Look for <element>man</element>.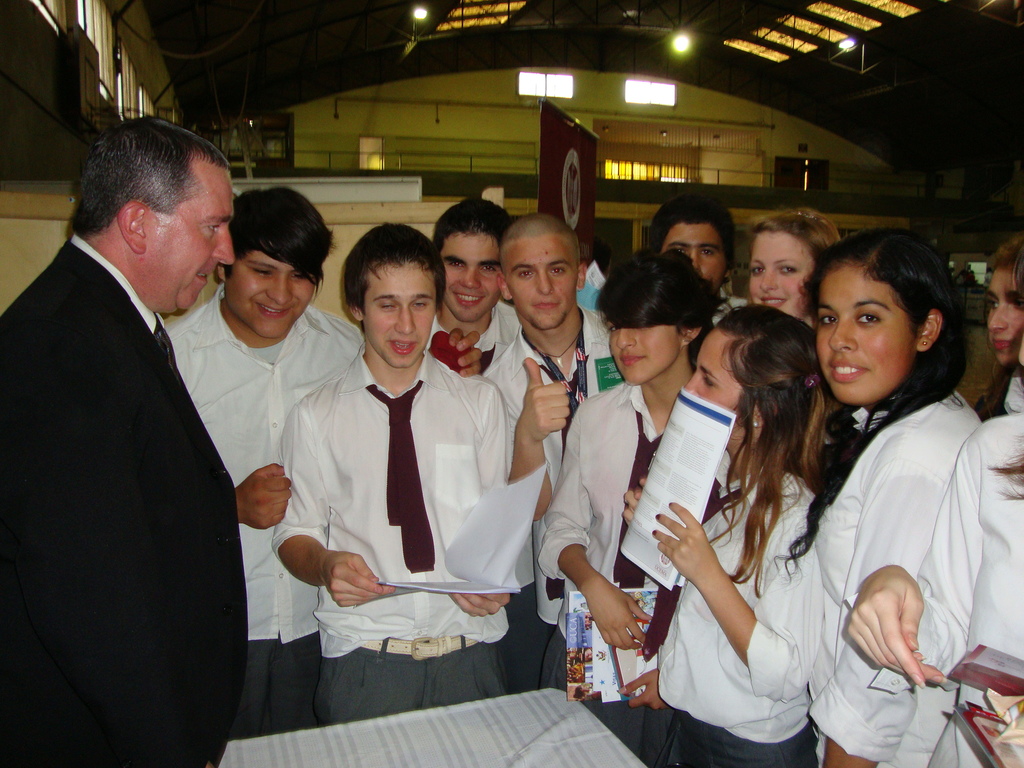
Found: BBox(0, 111, 238, 767).
